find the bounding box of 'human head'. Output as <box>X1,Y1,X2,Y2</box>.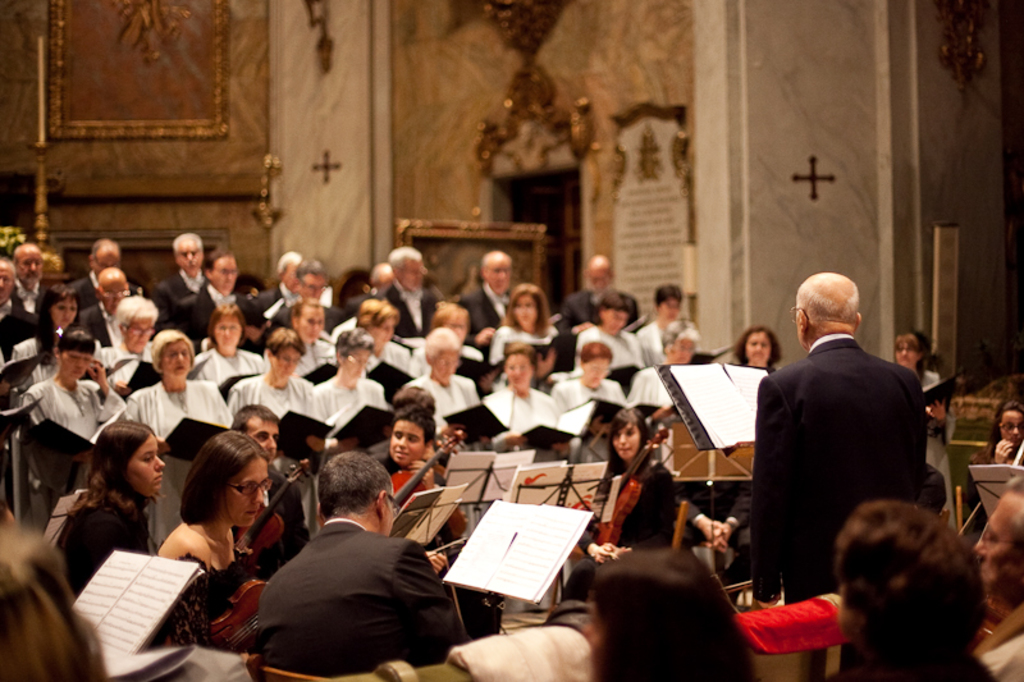
<box>613,407,652,462</box>.
